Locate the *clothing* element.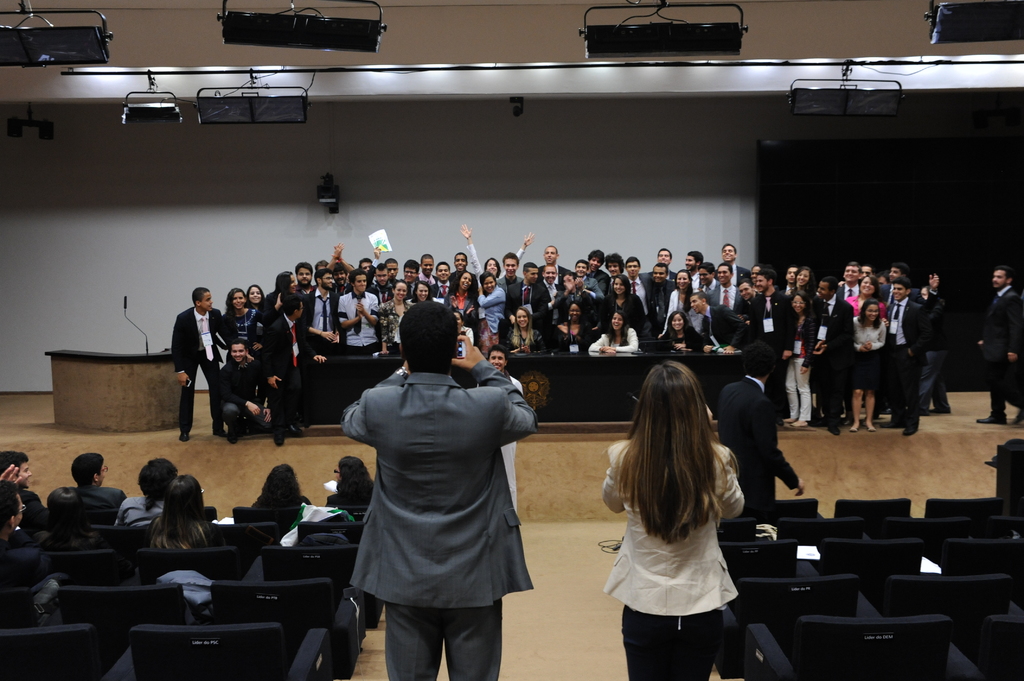
Element bbox: [702,300,751,346].
